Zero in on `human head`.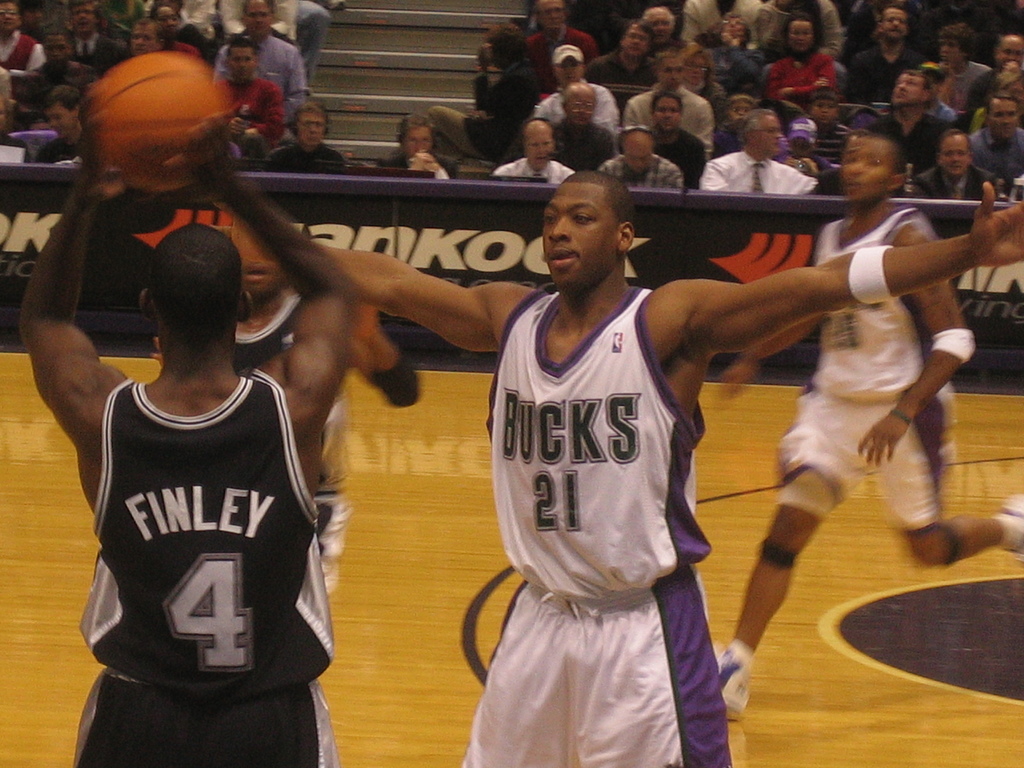
Zeroed in: select_region(544, 170, 636, 298).
